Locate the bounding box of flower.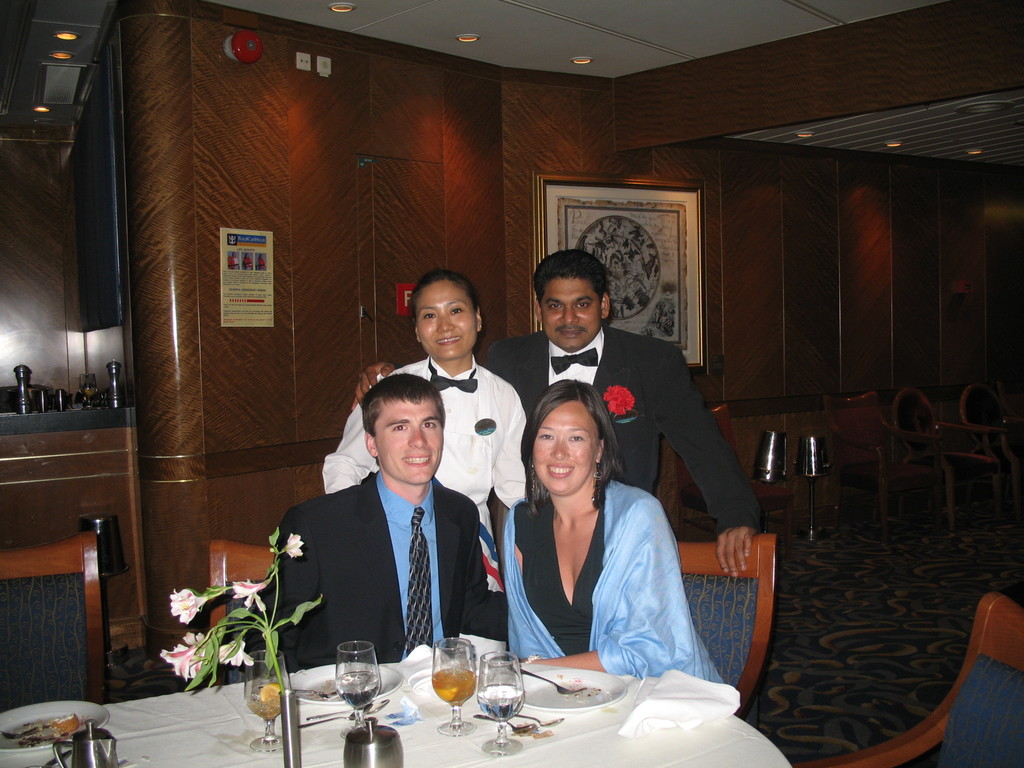
Bounding box: (left=600, top=382, right=637, bottom=415).
